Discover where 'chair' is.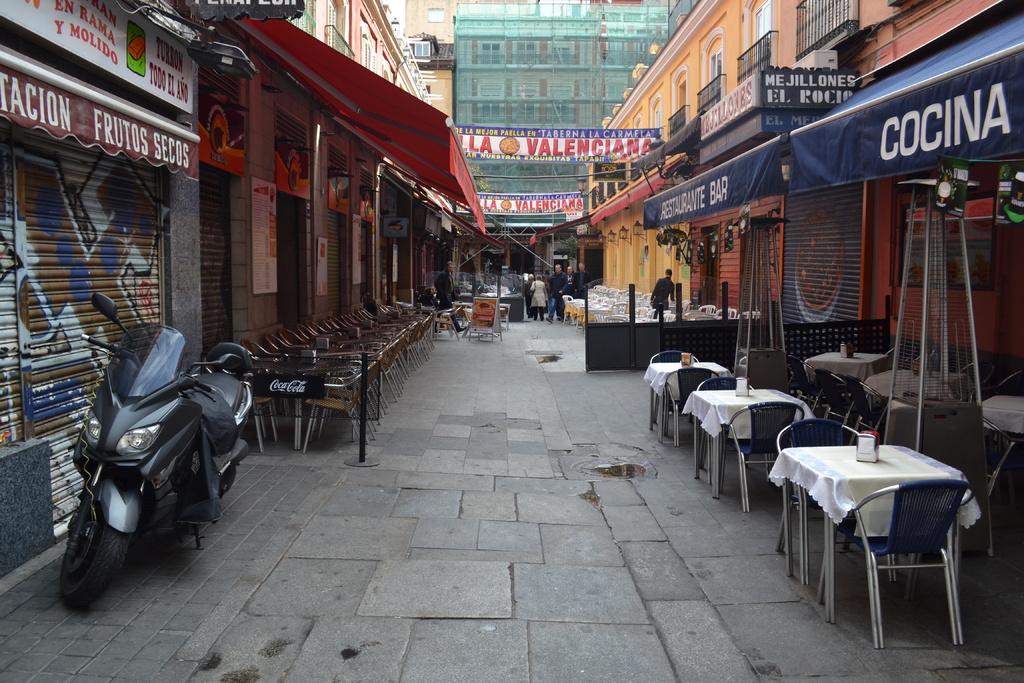
Discovered at pyautogui.locateOnScreen(961, 358, 991, 409).
